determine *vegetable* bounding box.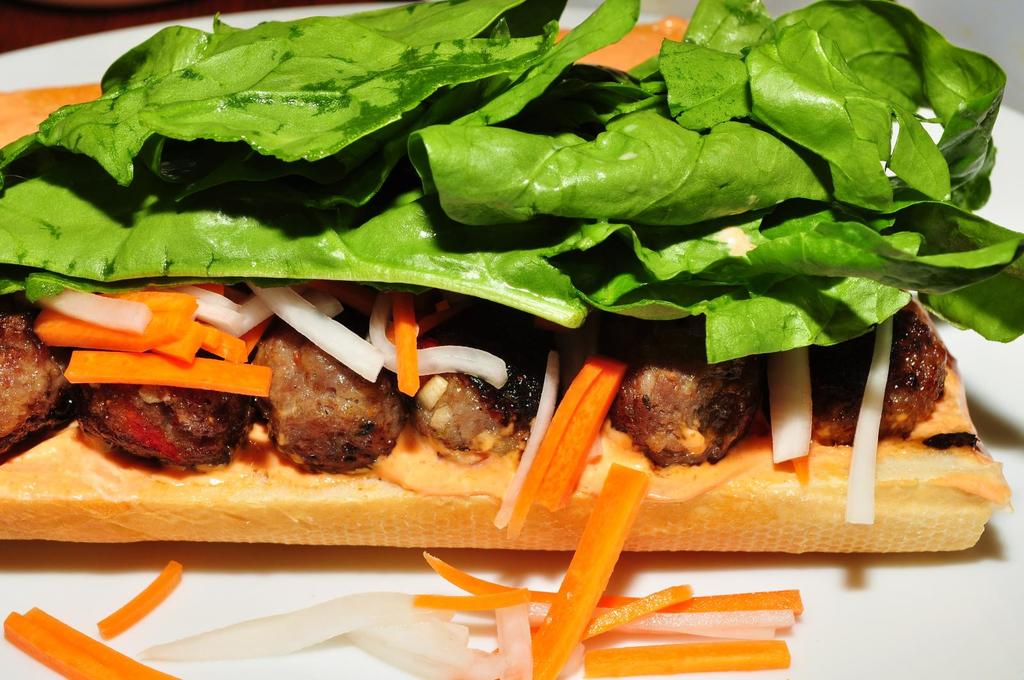
Determined: locate(3, 605, 184, 679).
